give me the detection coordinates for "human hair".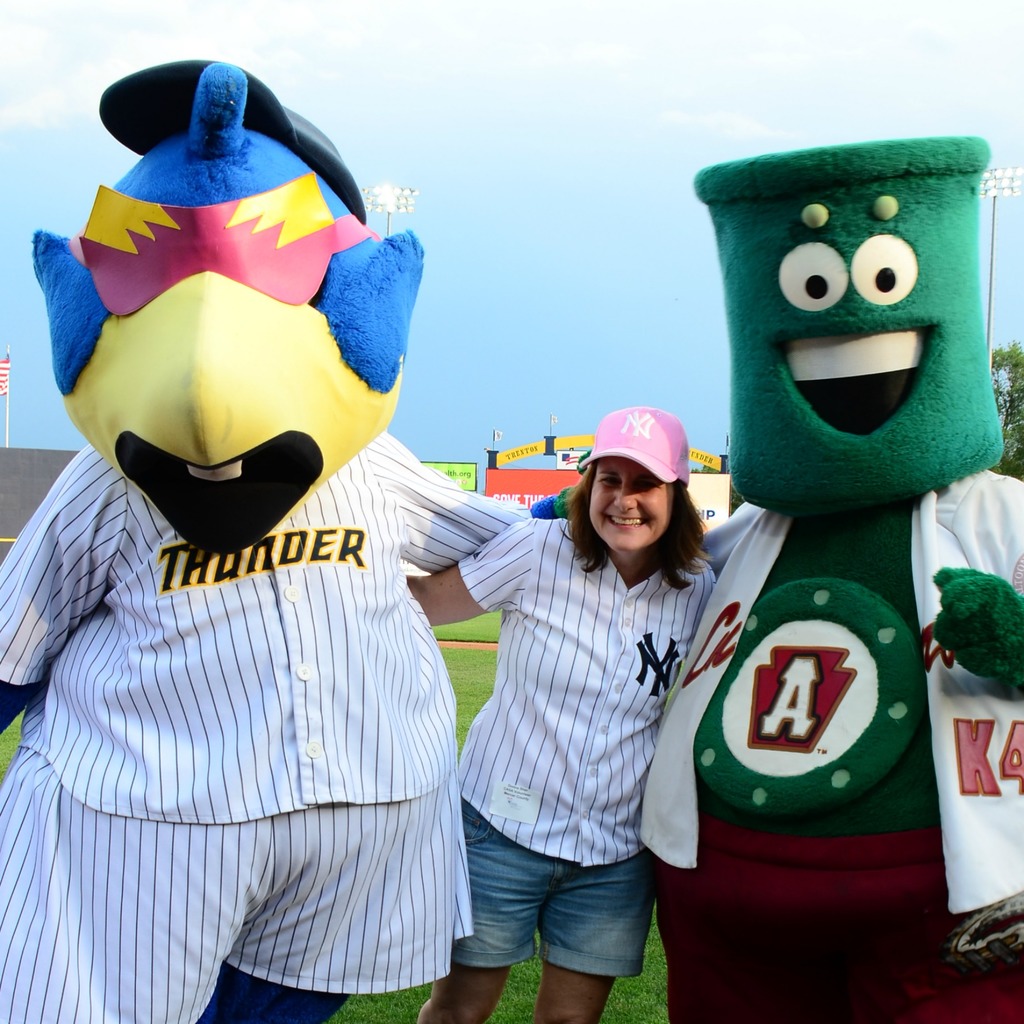
(left=572, top=463, right=710, bottom=594).
